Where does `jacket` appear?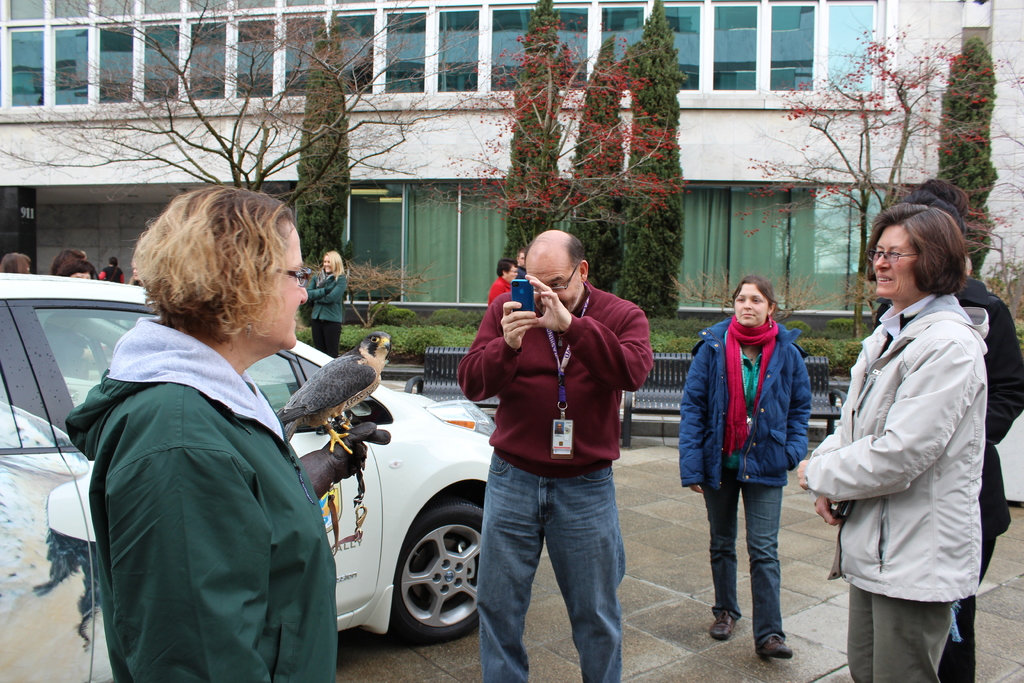
Appears at bbox=[306, 275, 351, 324].
